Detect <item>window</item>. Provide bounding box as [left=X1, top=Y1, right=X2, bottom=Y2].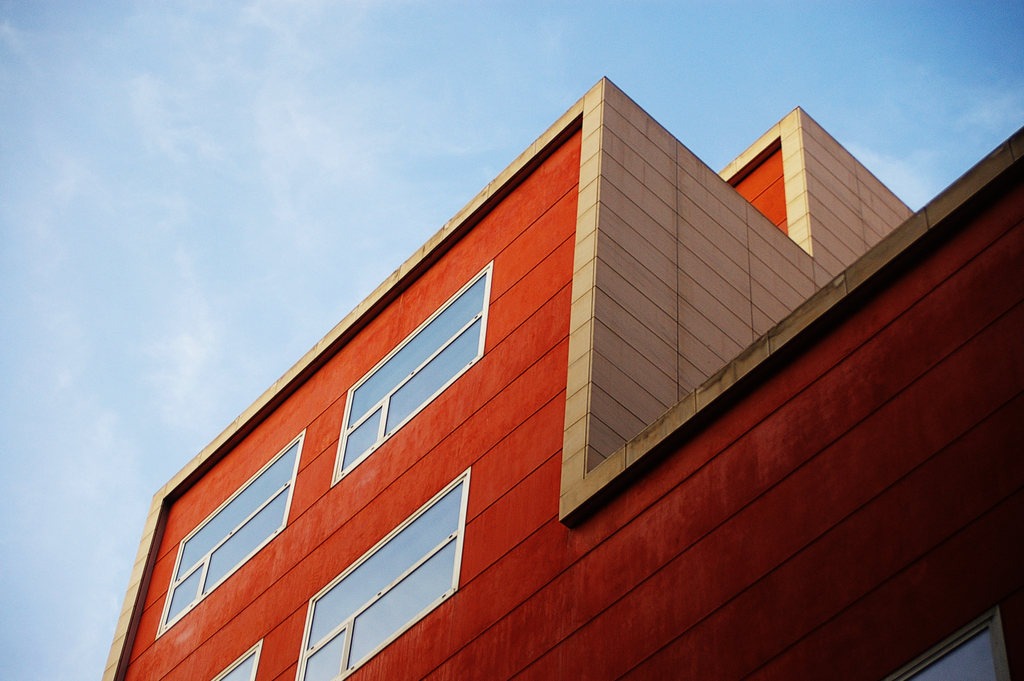
[left=154, top=432, right=307, bottom=640].
